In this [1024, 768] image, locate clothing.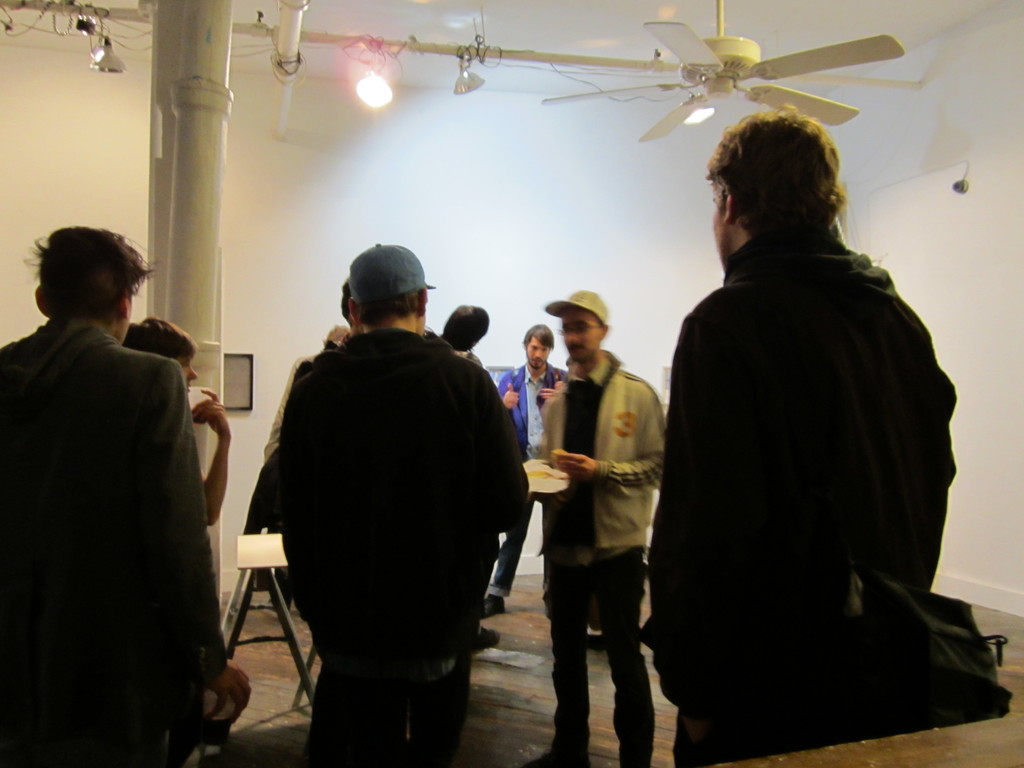
Bounding box: x1=496, y1=364, x2=565, y2=468.
